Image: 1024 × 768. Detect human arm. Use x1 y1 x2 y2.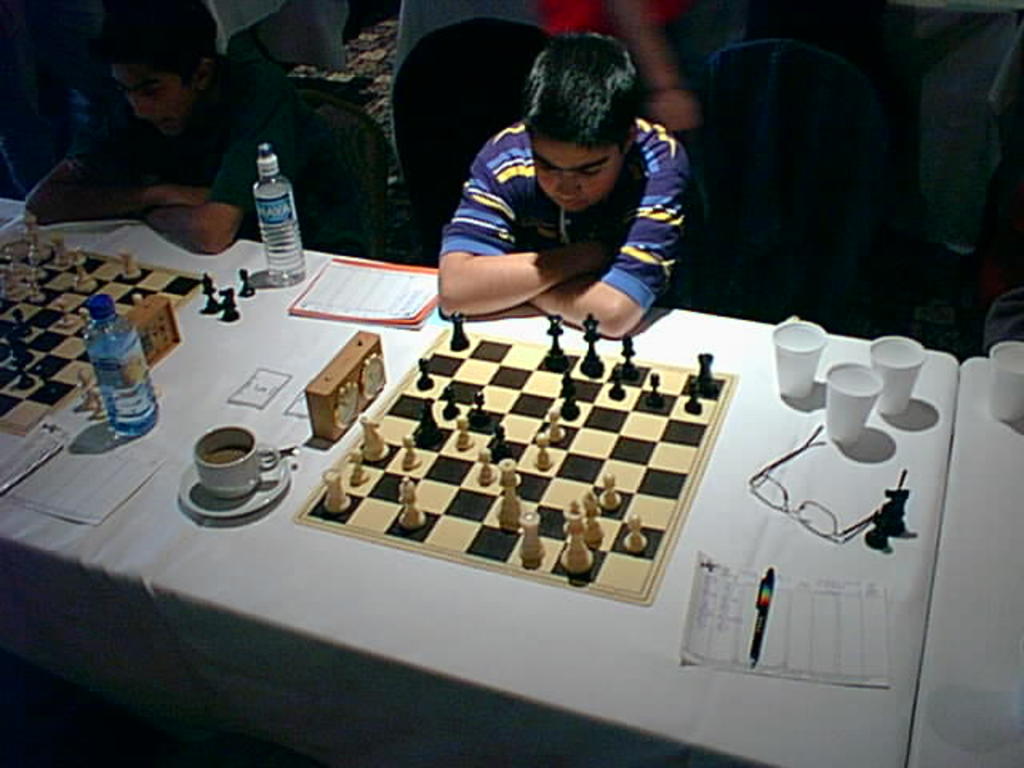
608 0 701 134.
